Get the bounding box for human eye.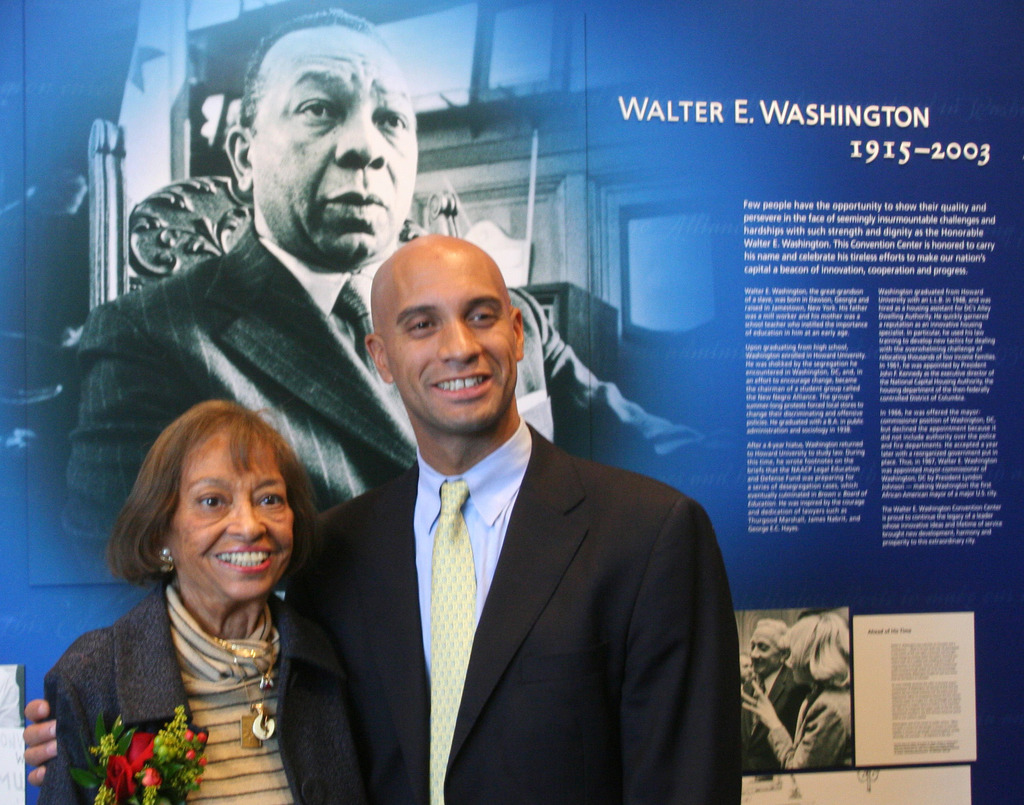
x1=404, y1=319, x2=434, y2=338.
